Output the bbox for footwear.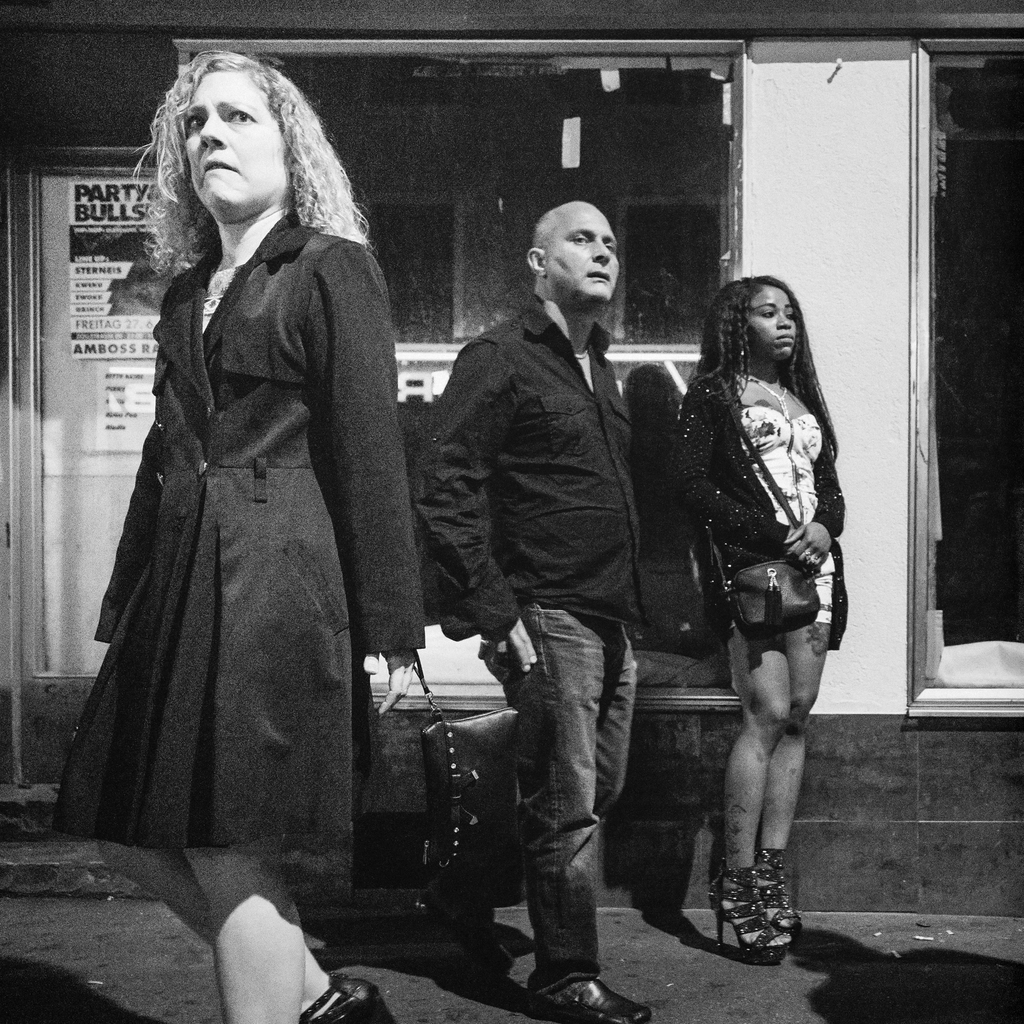
bbox=(701, 850, 790, 967).
